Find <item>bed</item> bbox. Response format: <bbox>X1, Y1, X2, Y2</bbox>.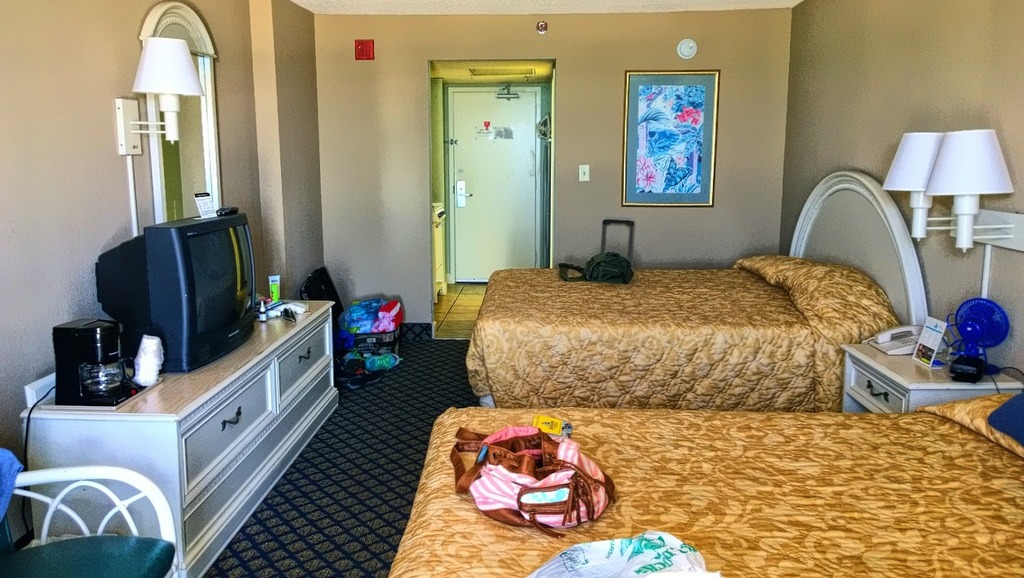
<bbox>383, 389, 1020, 577</bbox>.
